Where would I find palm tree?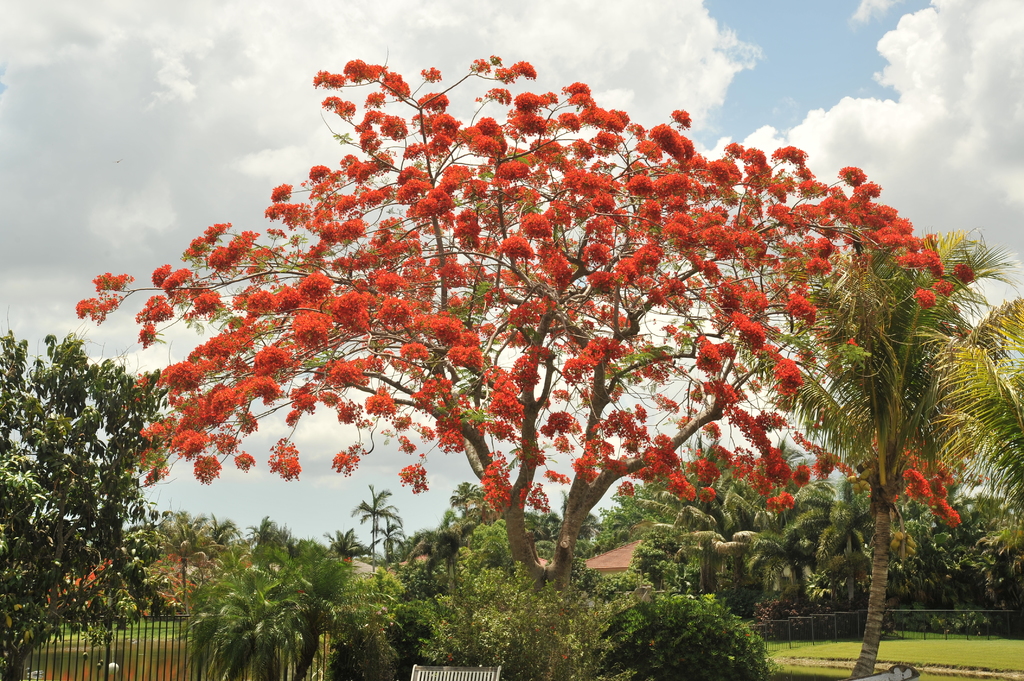
At (325, 529, 374, 571).
